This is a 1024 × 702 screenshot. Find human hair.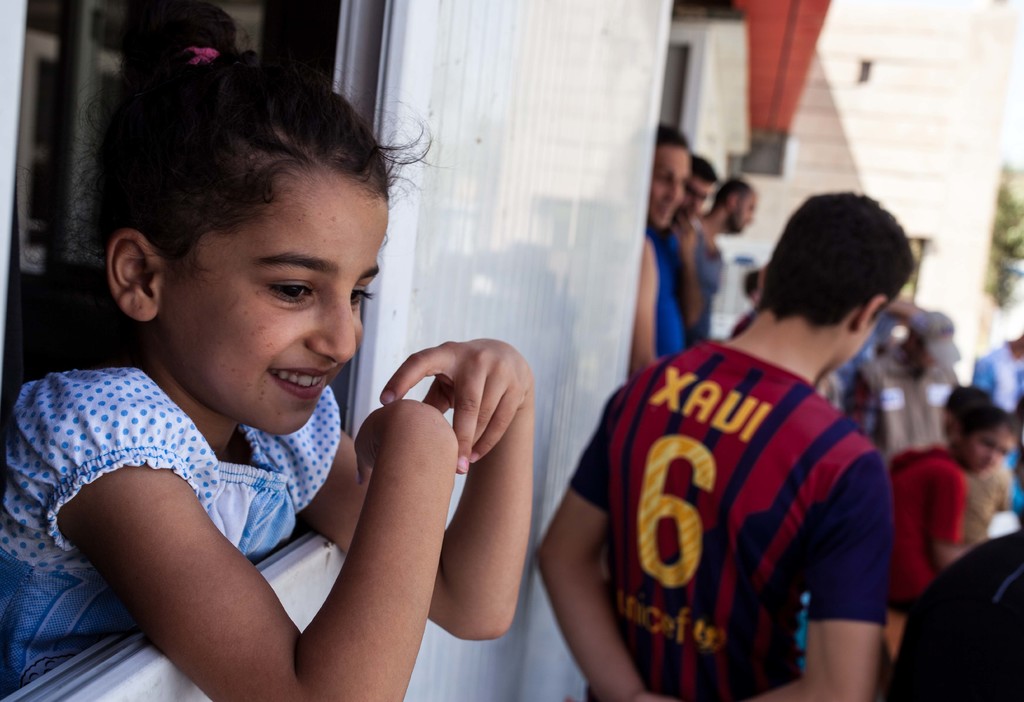
Bounding box: 61/40/442/373.
